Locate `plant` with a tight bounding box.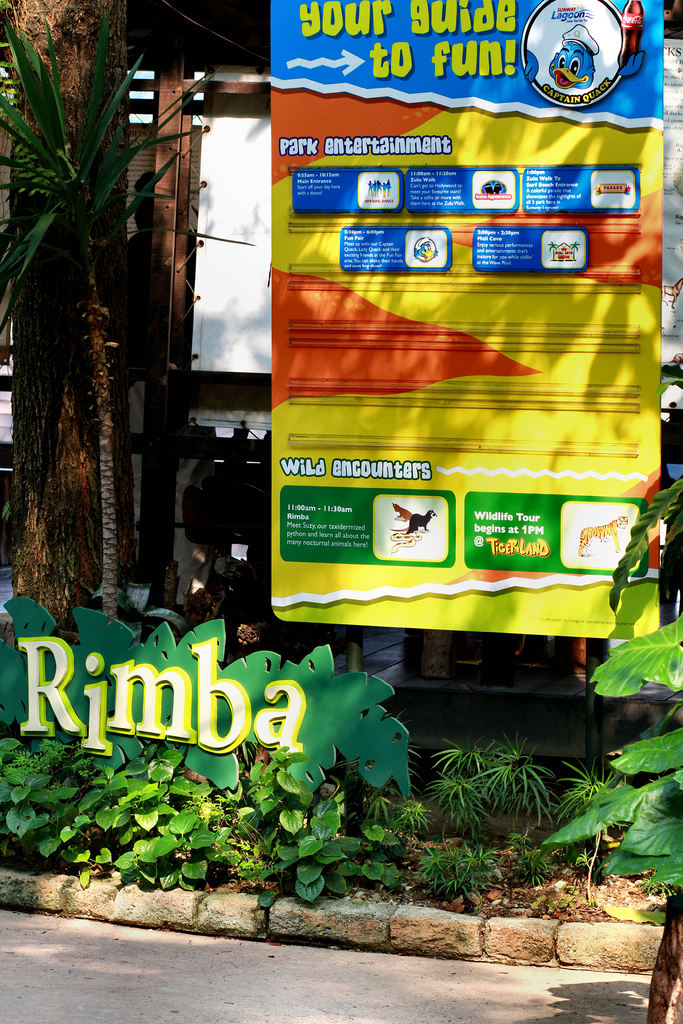
box=[548, 745, 625, 839].
